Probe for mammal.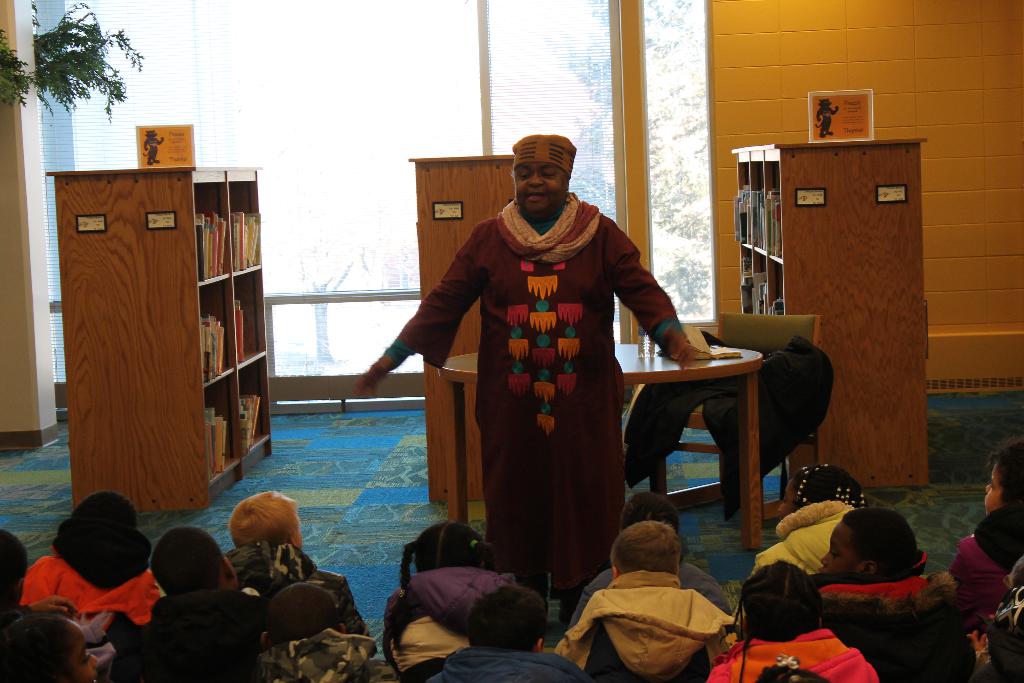
Probe result: l=19, t=484, r=159, b=627.
